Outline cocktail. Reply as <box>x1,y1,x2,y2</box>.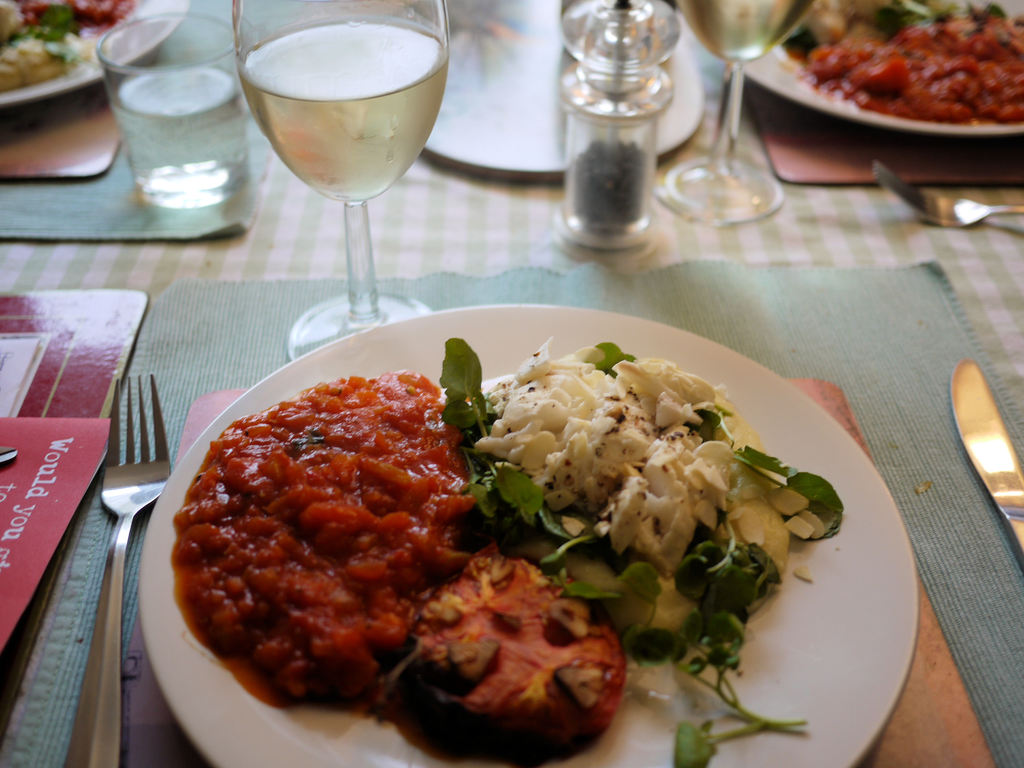
<box>98,11,252,204</box>.
